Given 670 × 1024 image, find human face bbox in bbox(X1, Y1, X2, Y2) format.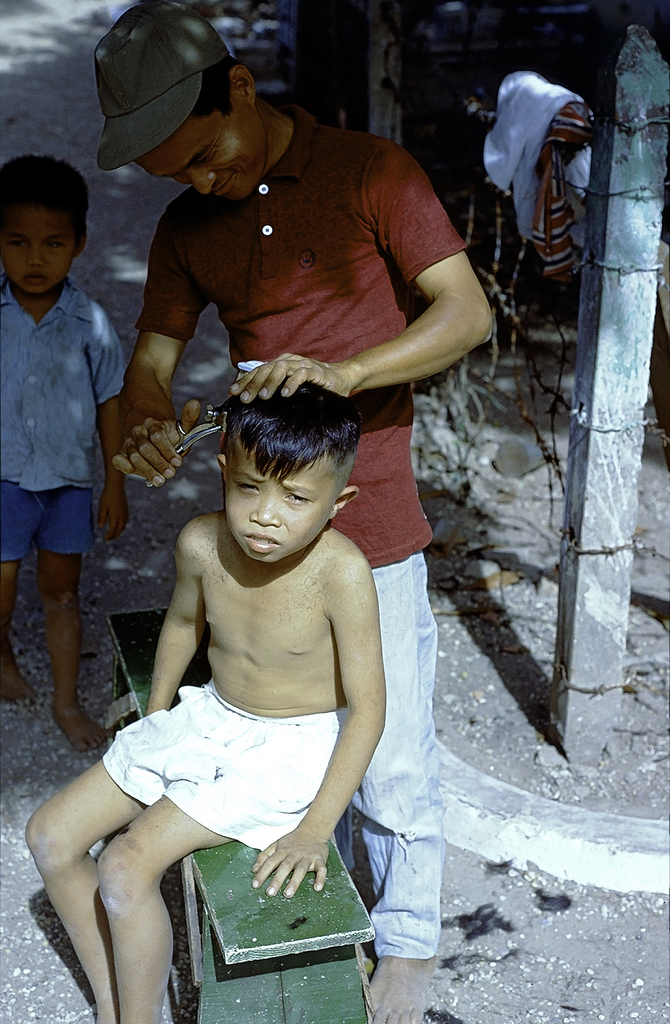
bbox(140, 109, 273, 204).
